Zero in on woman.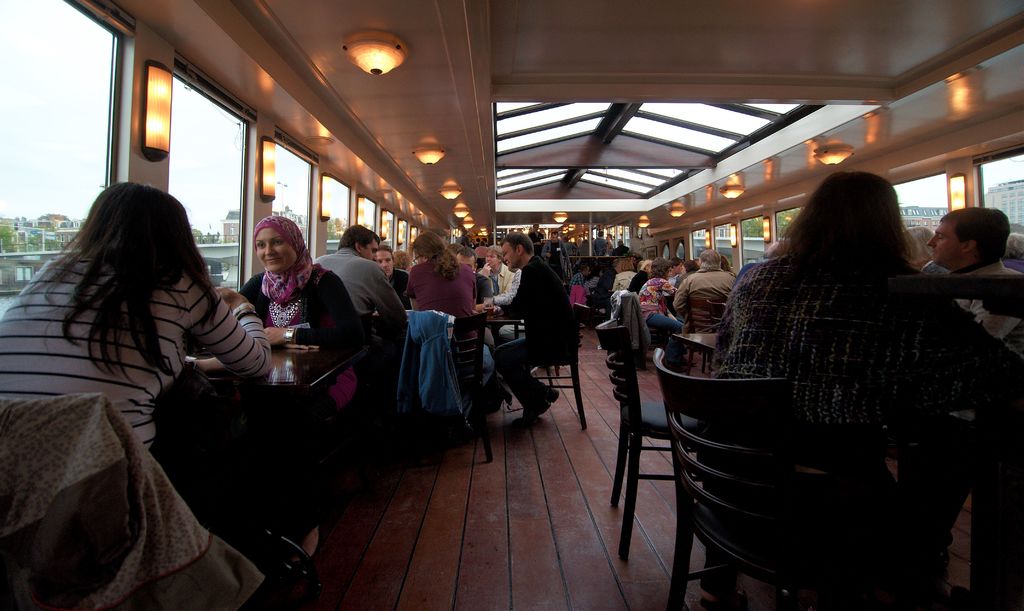
Zeroed in: [x1=610, y1=256, x2=639, y2=295].
